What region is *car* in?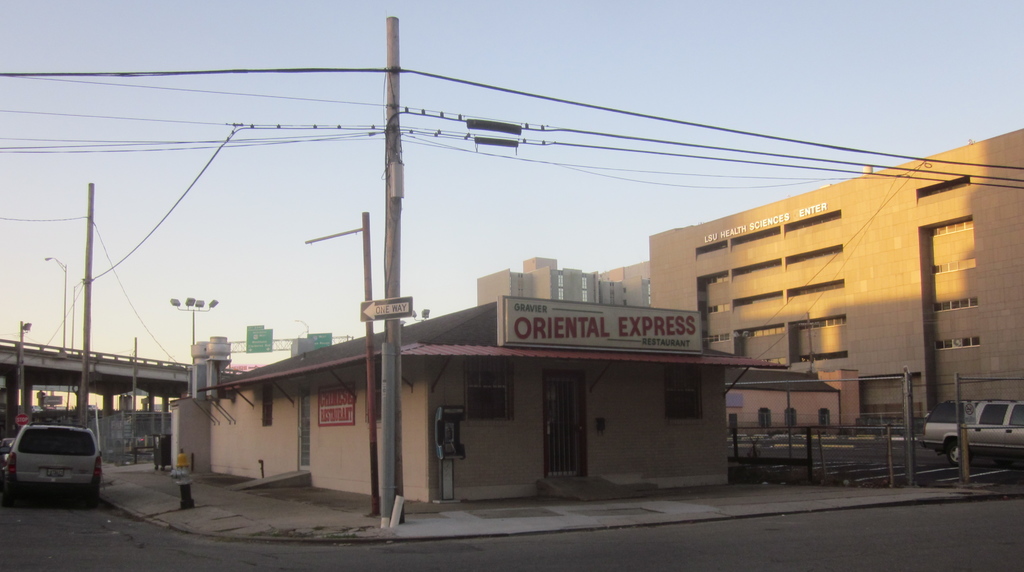
{"left": 2, "top": 438, "right": 16, "bottom": 463}.
